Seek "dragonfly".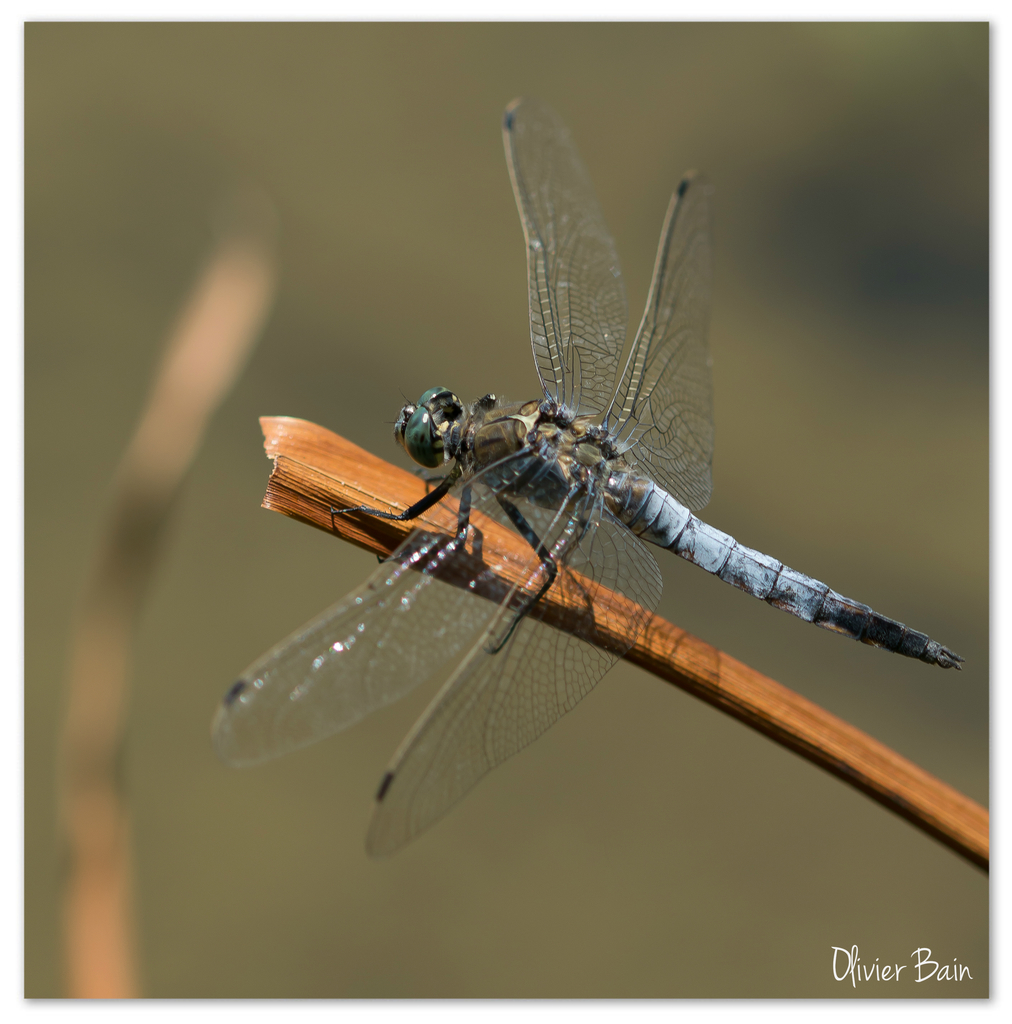
bbox(215, 90, 967, 854).
